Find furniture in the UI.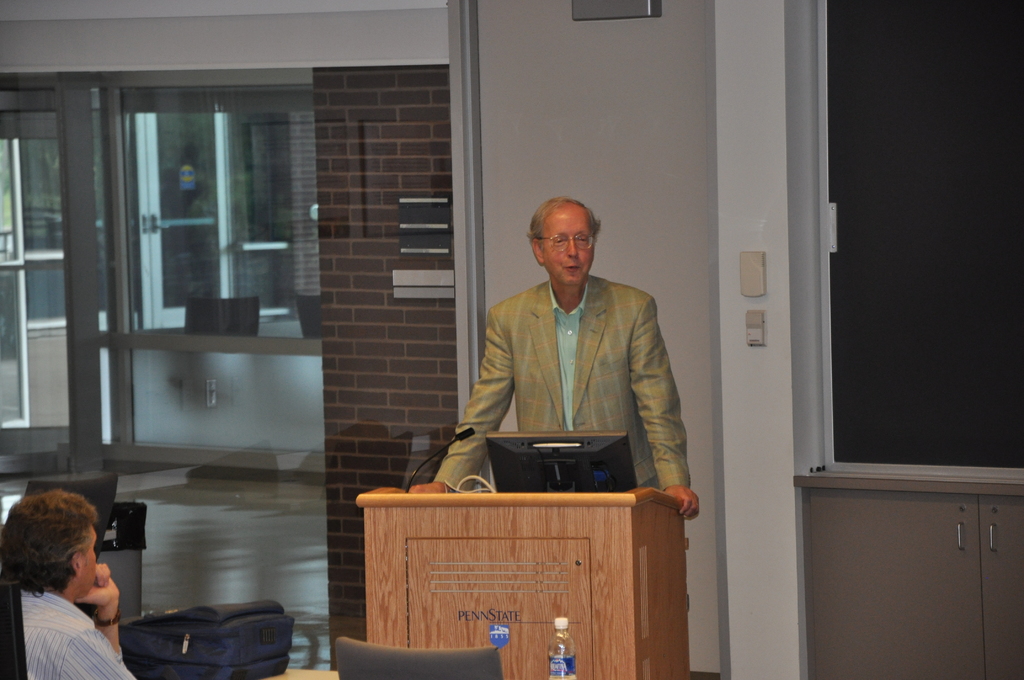
UI element at <region>287, 669, 335, 679</region>.
